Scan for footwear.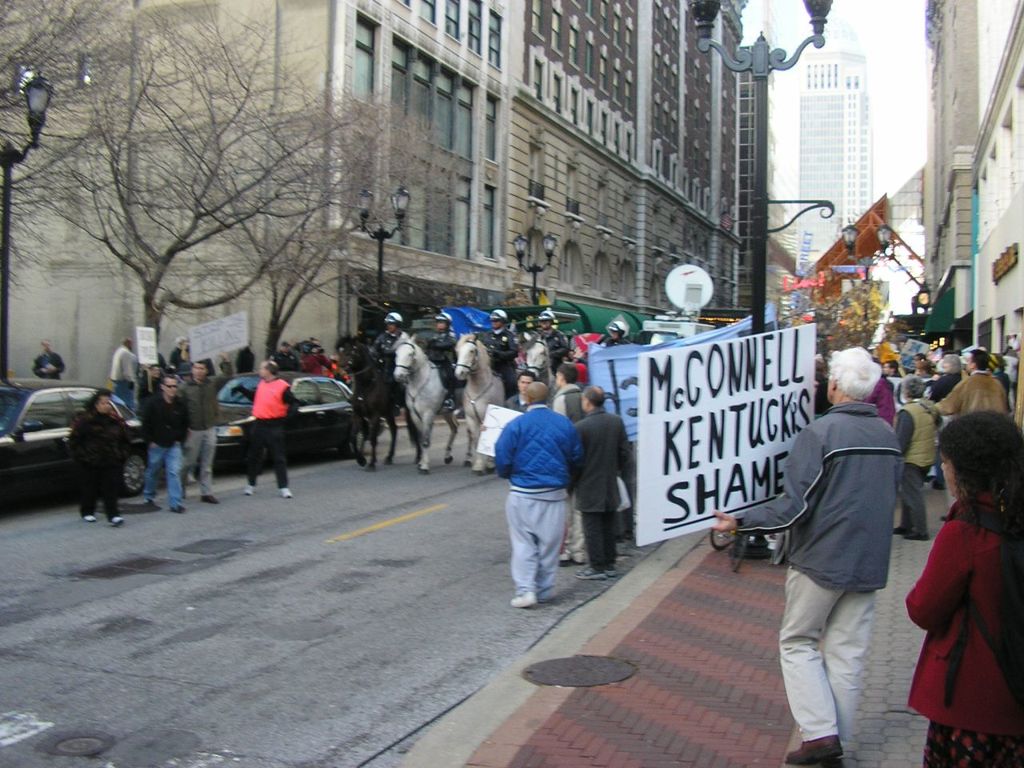
Scan result: crop(110, 513, 126, 529).
